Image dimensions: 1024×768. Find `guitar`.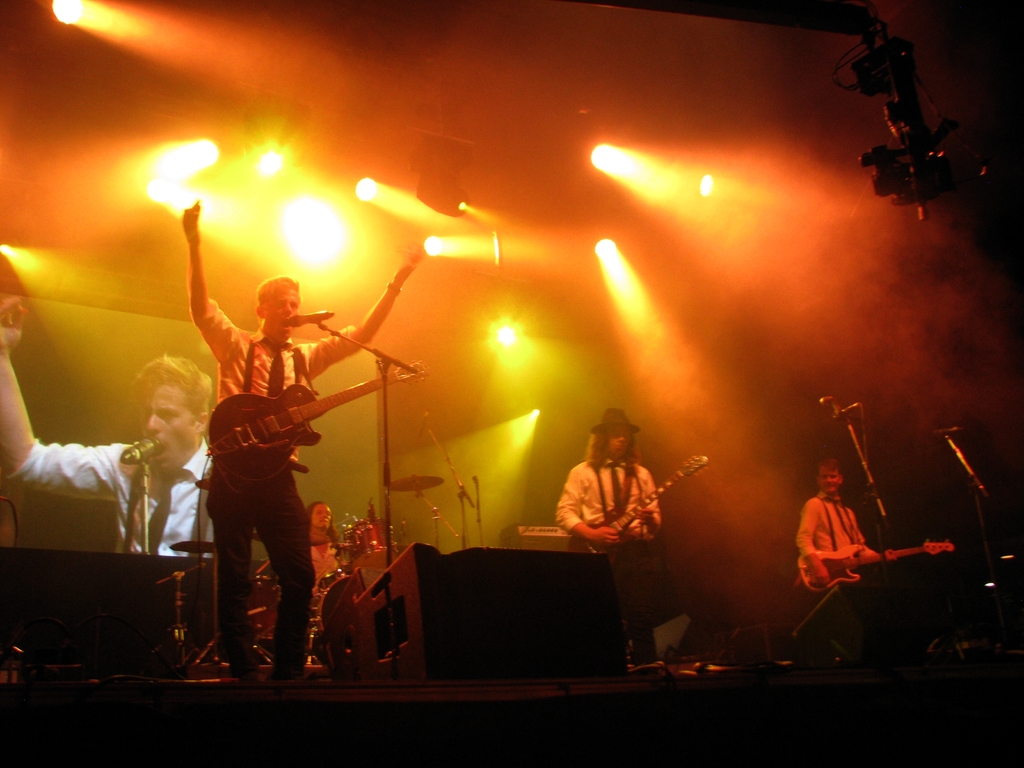
bbox=(200, 358, 429, 491).
